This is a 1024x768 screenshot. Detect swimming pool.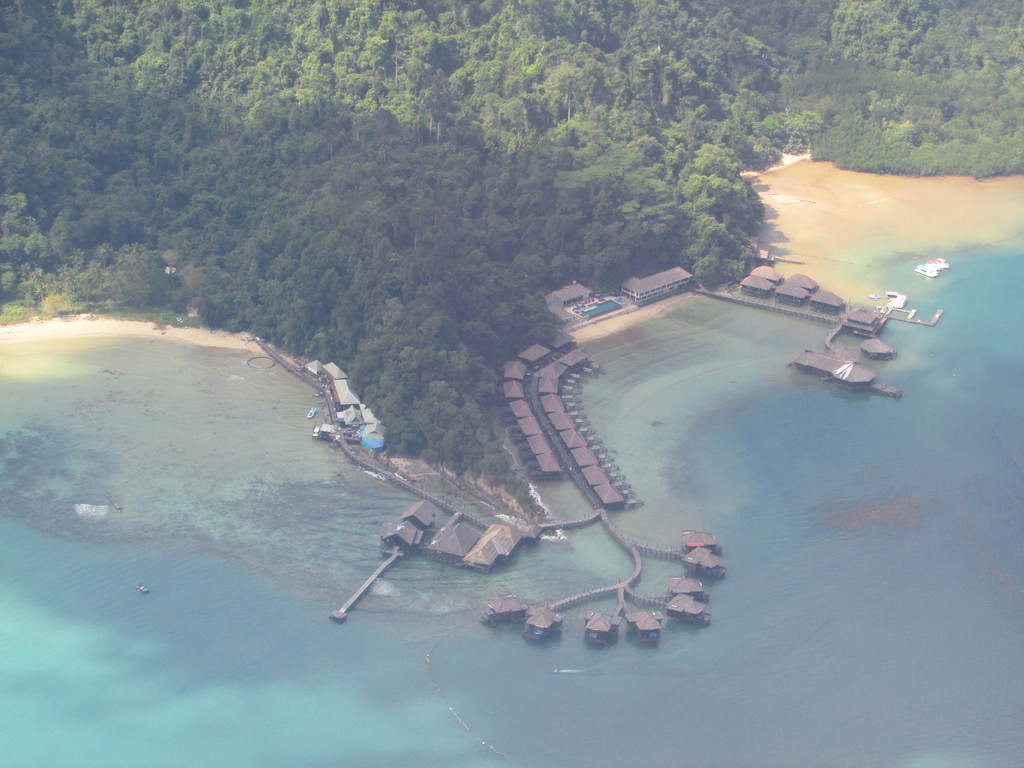
(572, 300, 622, 317).
